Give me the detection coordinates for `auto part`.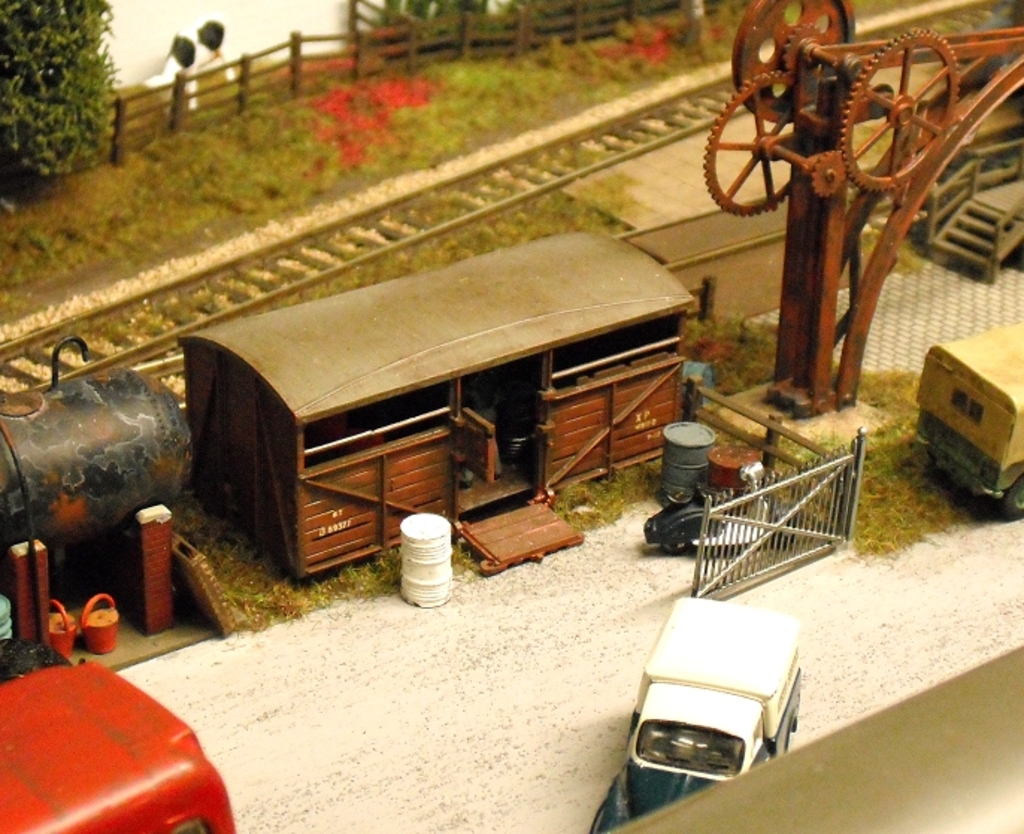
[left=0, top=658, right=242, bottom=833].
